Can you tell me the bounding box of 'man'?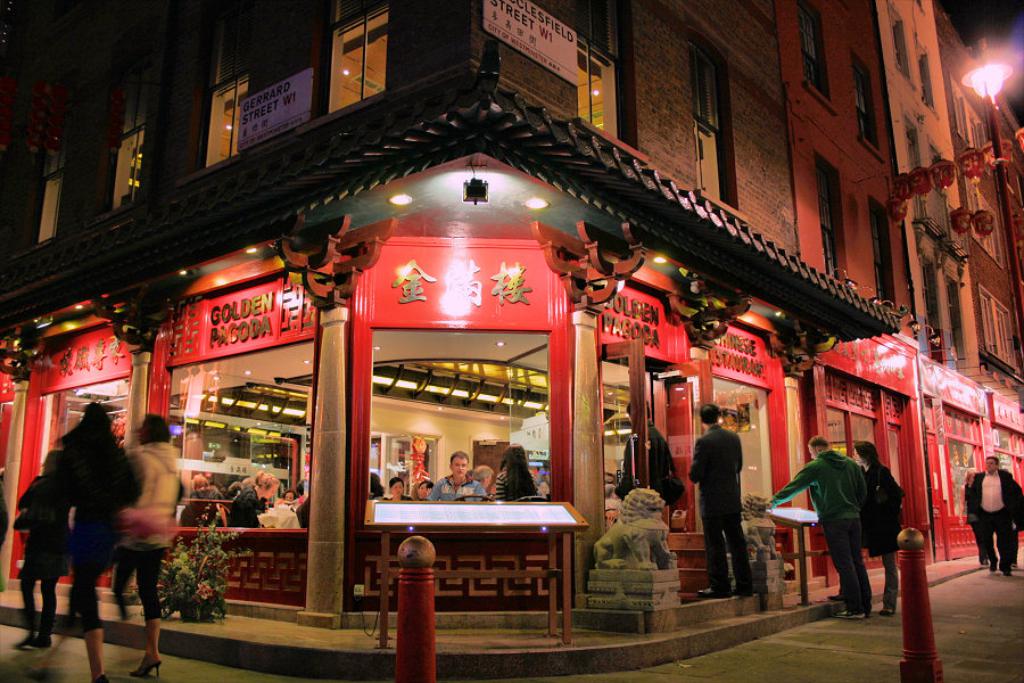
<box>965,451,1023,576</box>.
